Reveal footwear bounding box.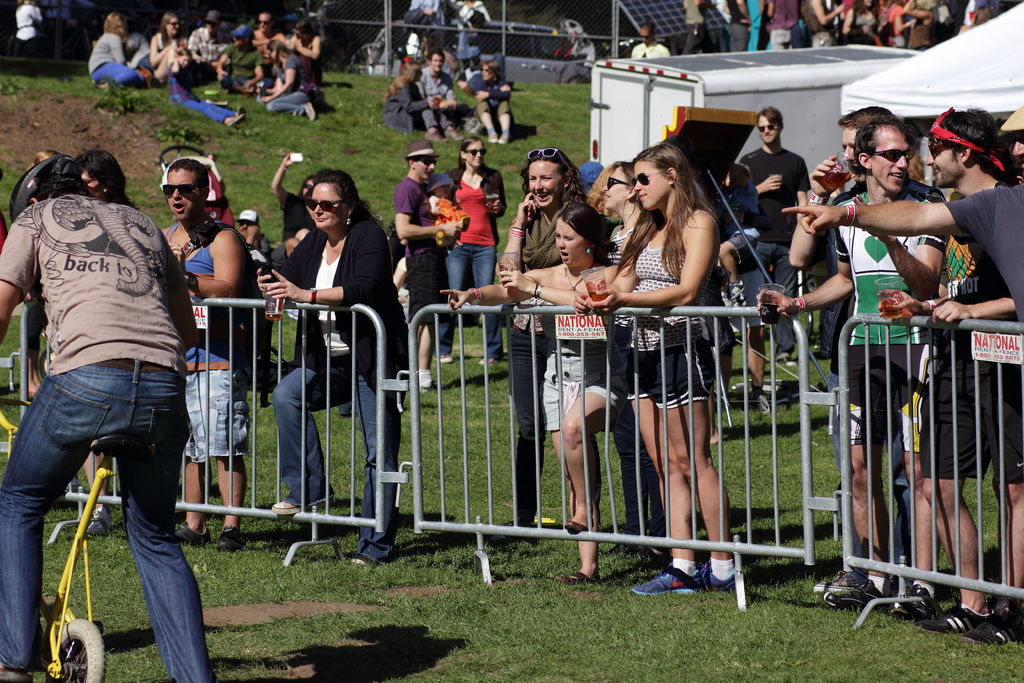
Revealed: {"x1": 272, "y1": 499, "x2": 333, "y2": 511}.
